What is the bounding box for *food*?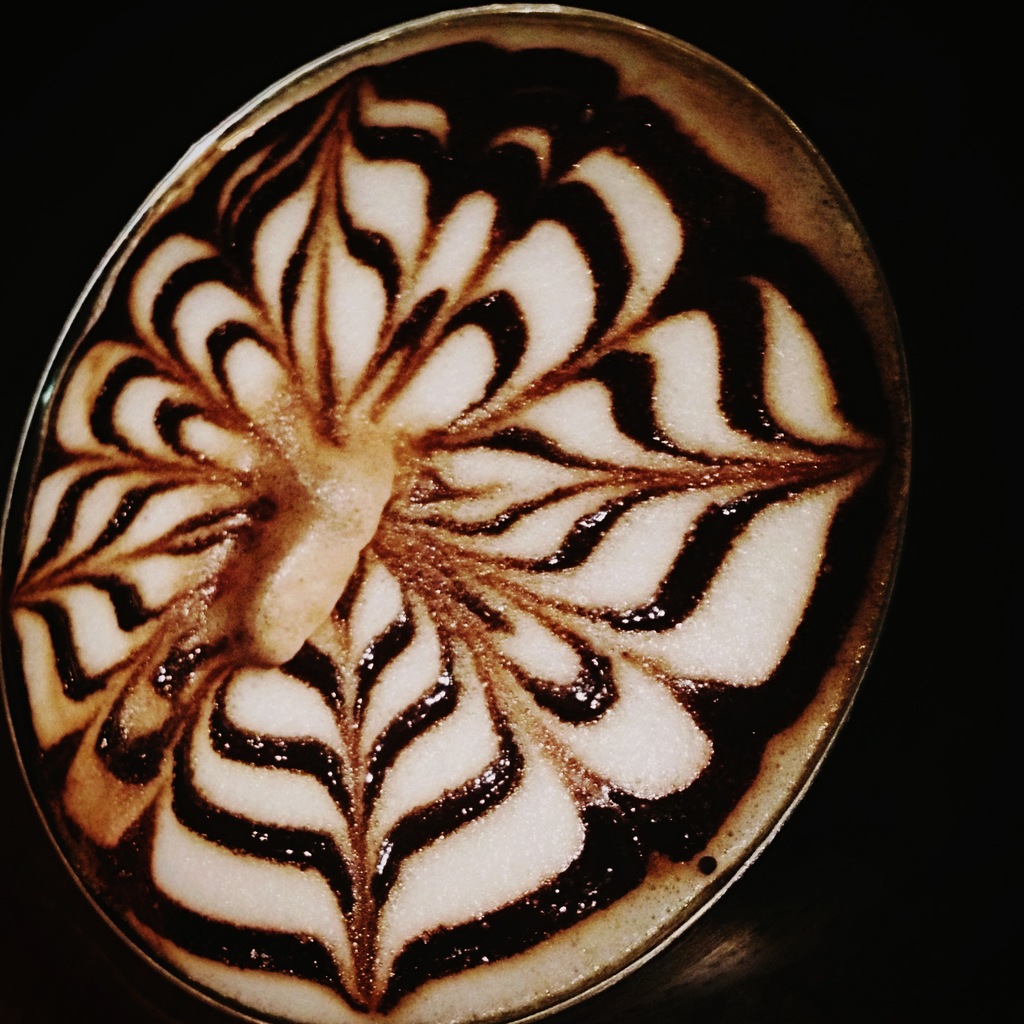
detection(40, 0, 903, 957).
